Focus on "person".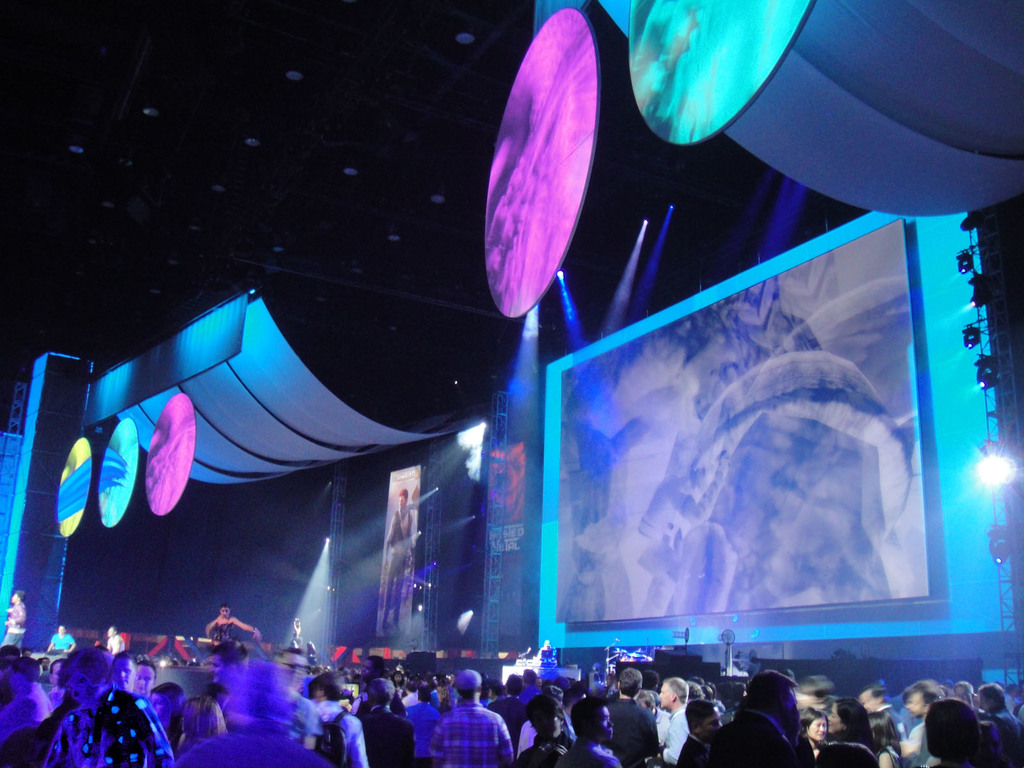
Focused at rect(897, 675, 944, 767).
